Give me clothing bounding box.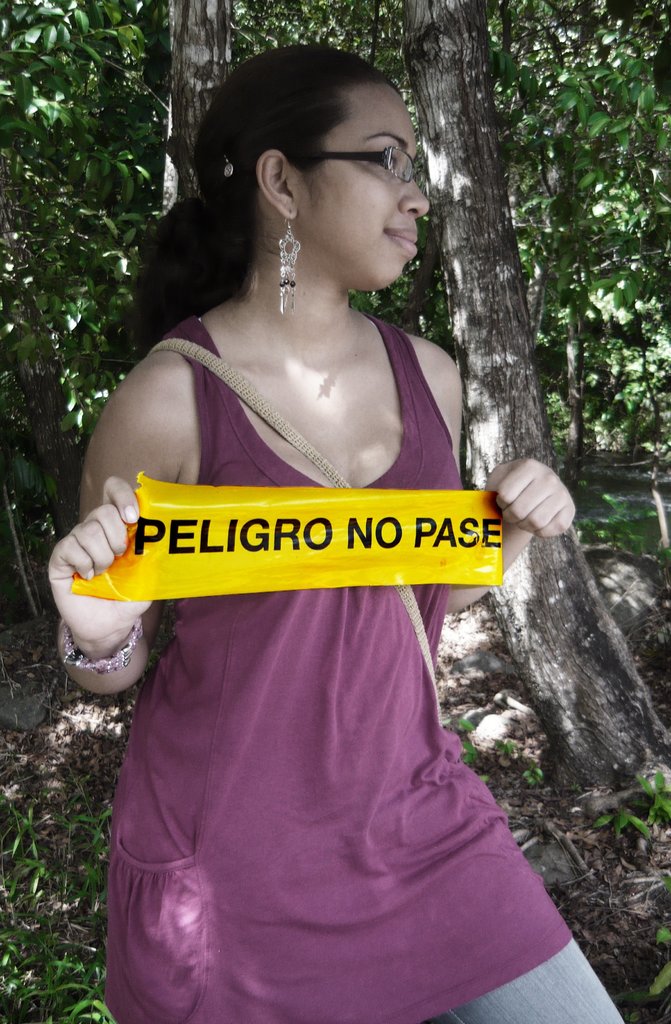
<region>81, 468, 564, 977</region>.
